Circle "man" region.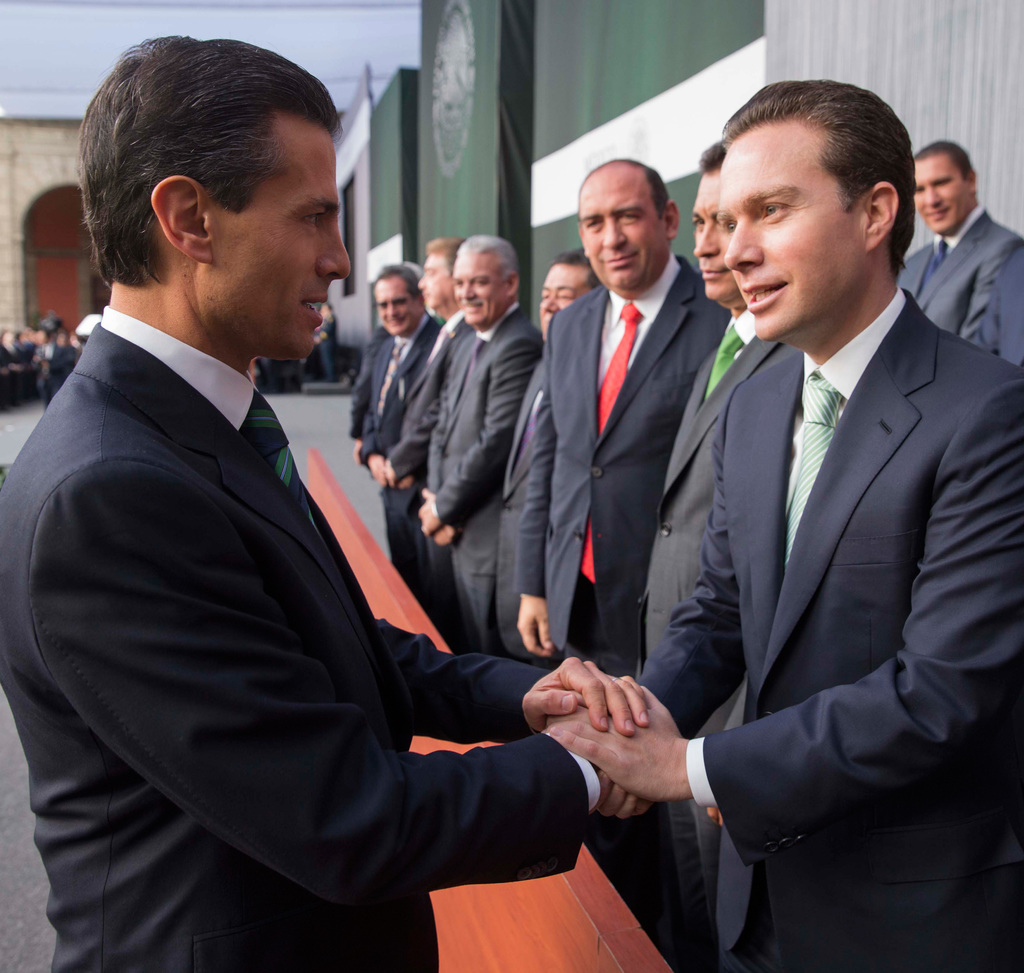
Region: <bbox>312, 301, 342, 381</bbox>.
